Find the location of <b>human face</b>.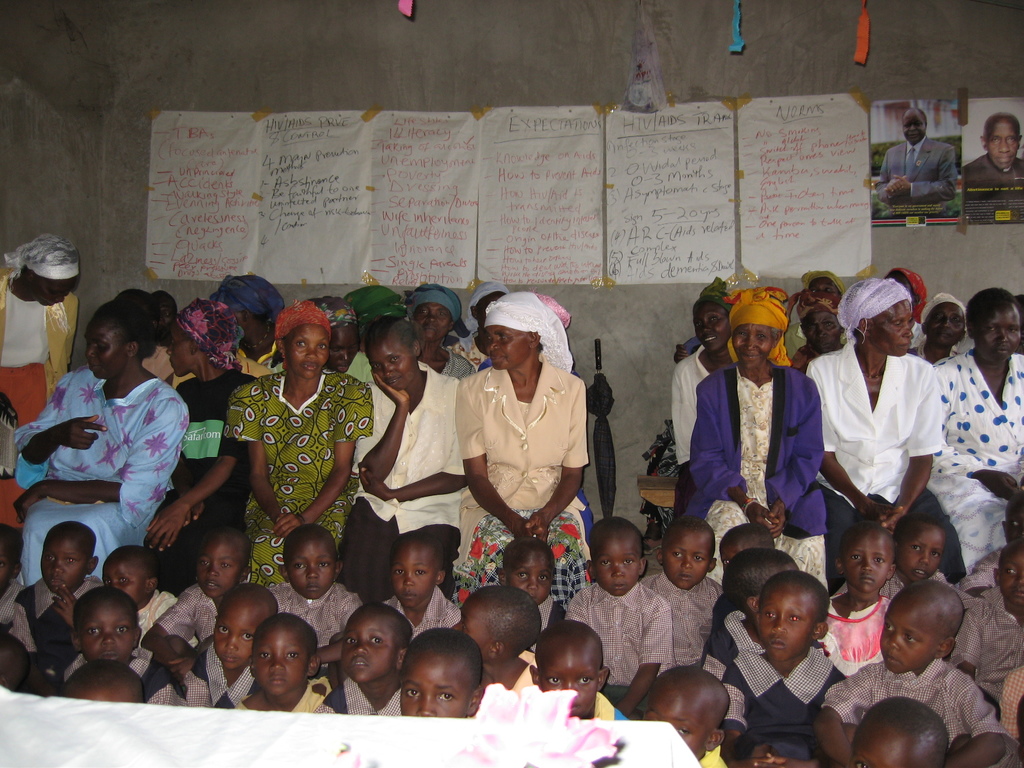
Location: [left=250, top=627, right=304, bottom=696].
